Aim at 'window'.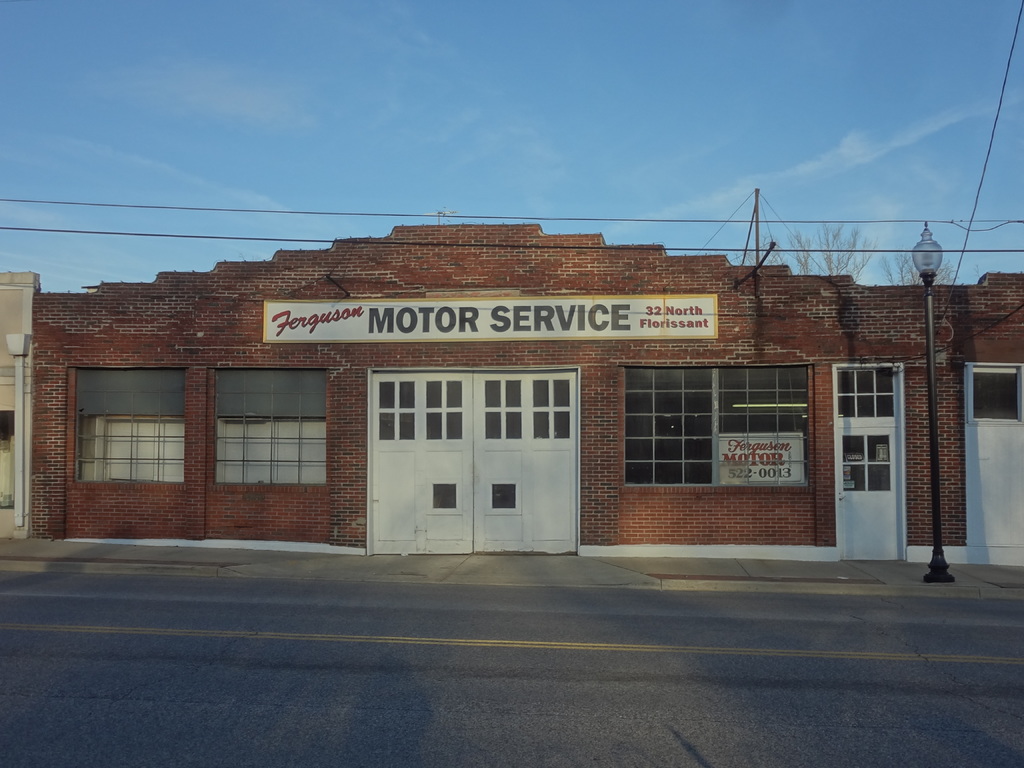
Aimed at (206,367,324,488).
